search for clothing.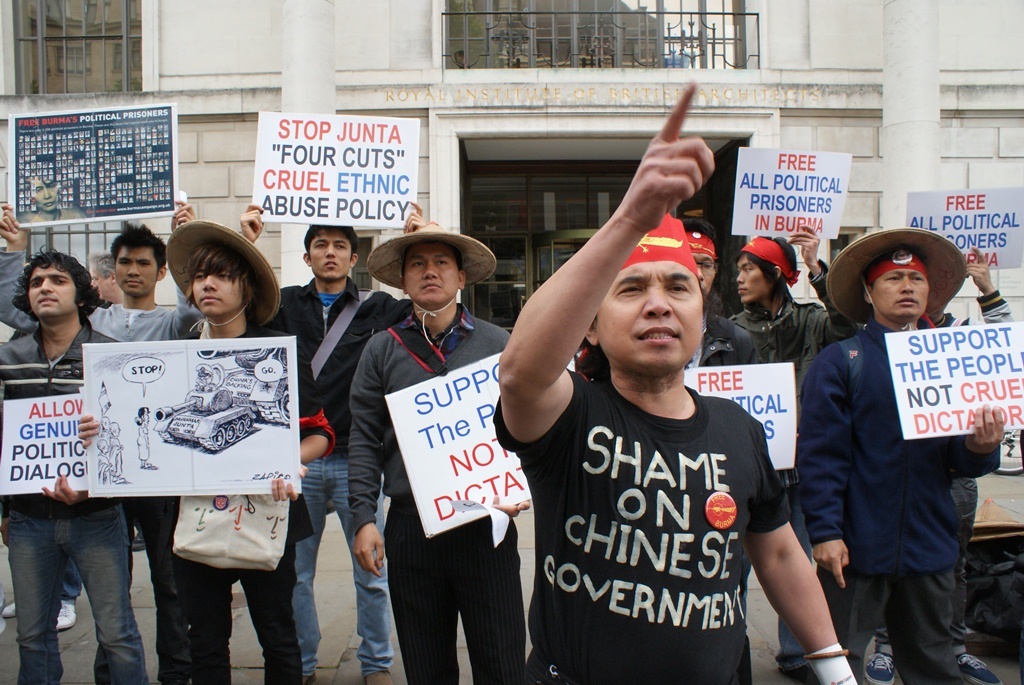
Found at x1=490, y1=312, x2=804, y2=680.
